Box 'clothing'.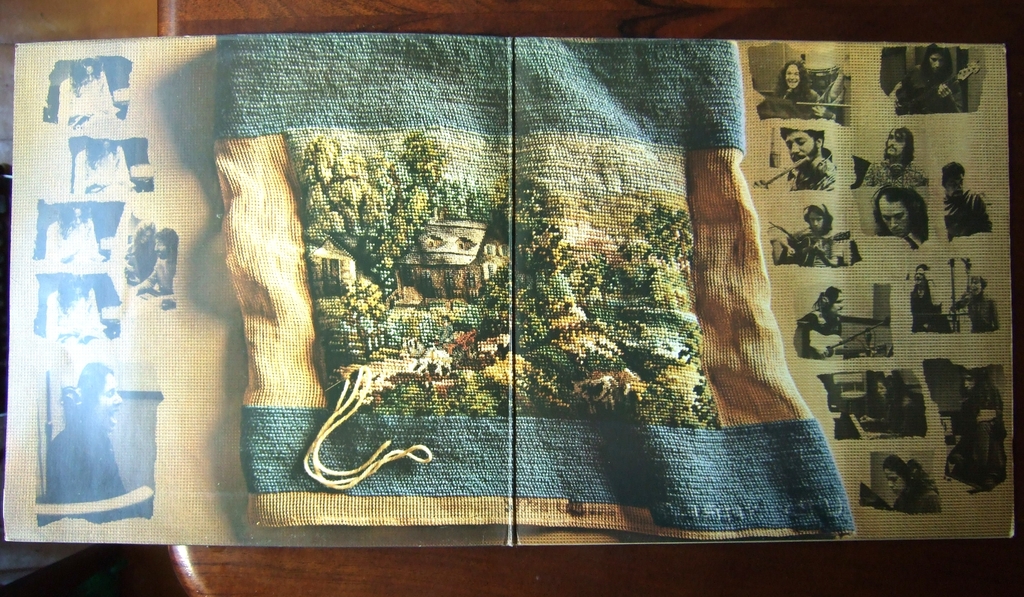
select_region(59, 69, 108, 124).
